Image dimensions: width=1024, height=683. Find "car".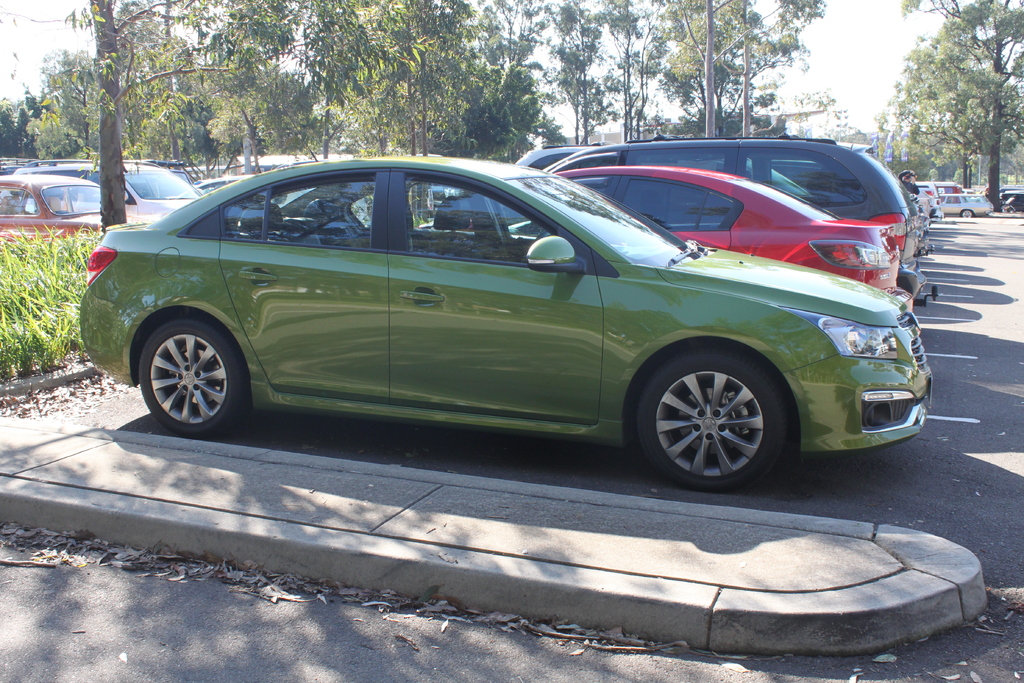
43:158:219:229.
